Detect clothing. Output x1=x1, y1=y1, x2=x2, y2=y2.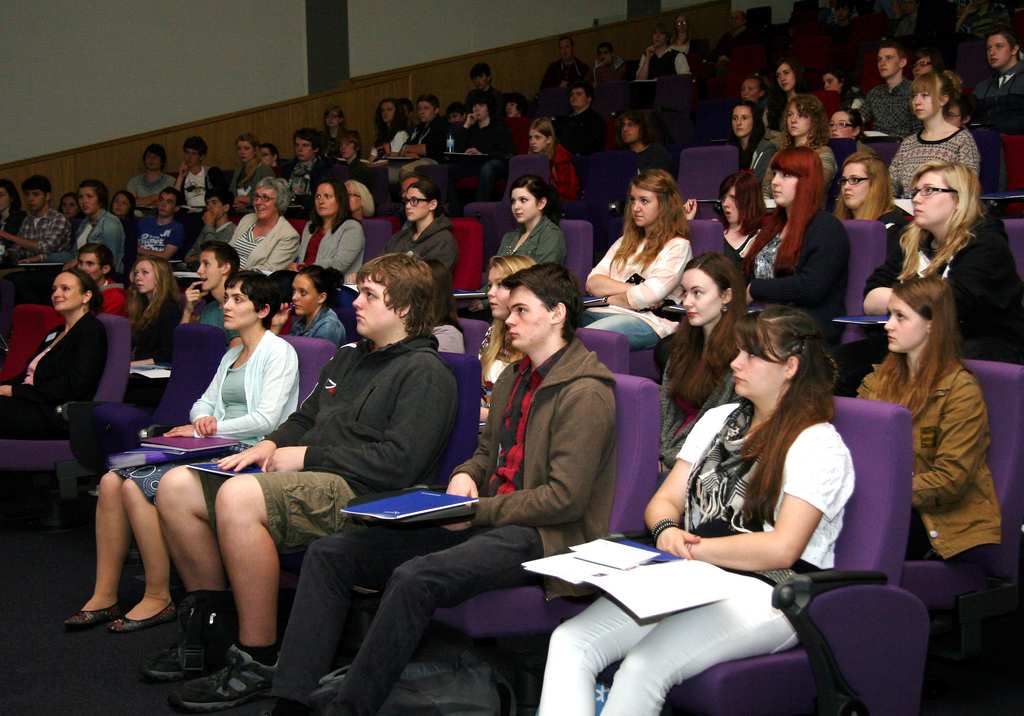
x1=119, y1=178, x2=177, y2=199.
